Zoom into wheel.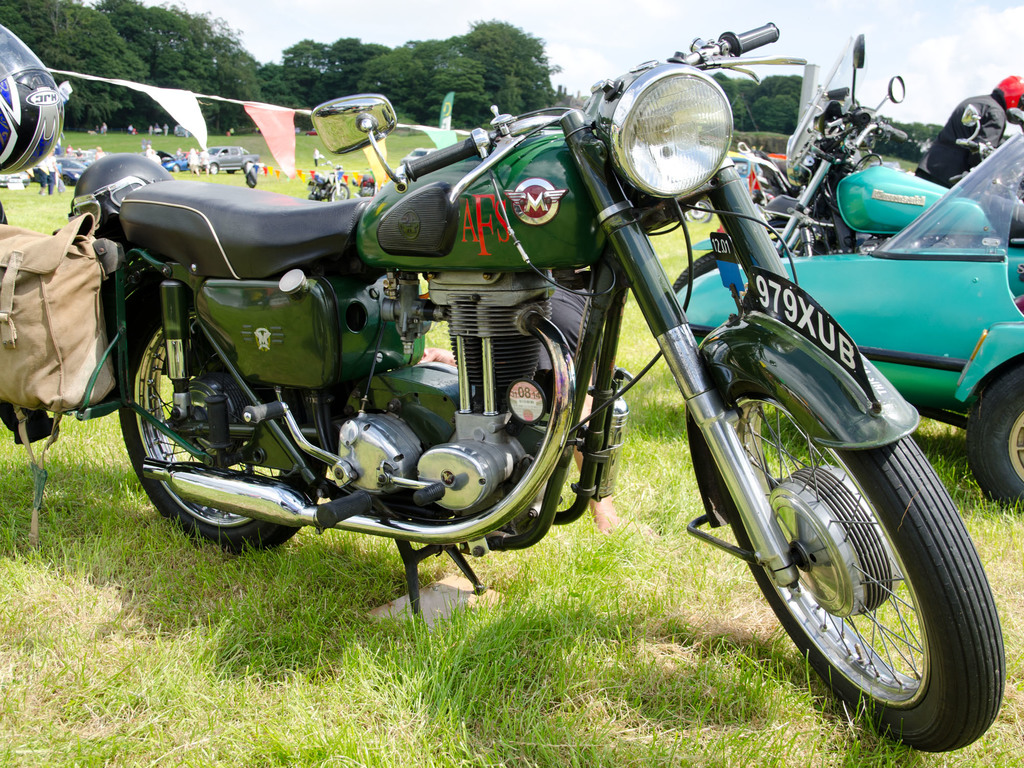
Zoom target: 669:246:739:284.
